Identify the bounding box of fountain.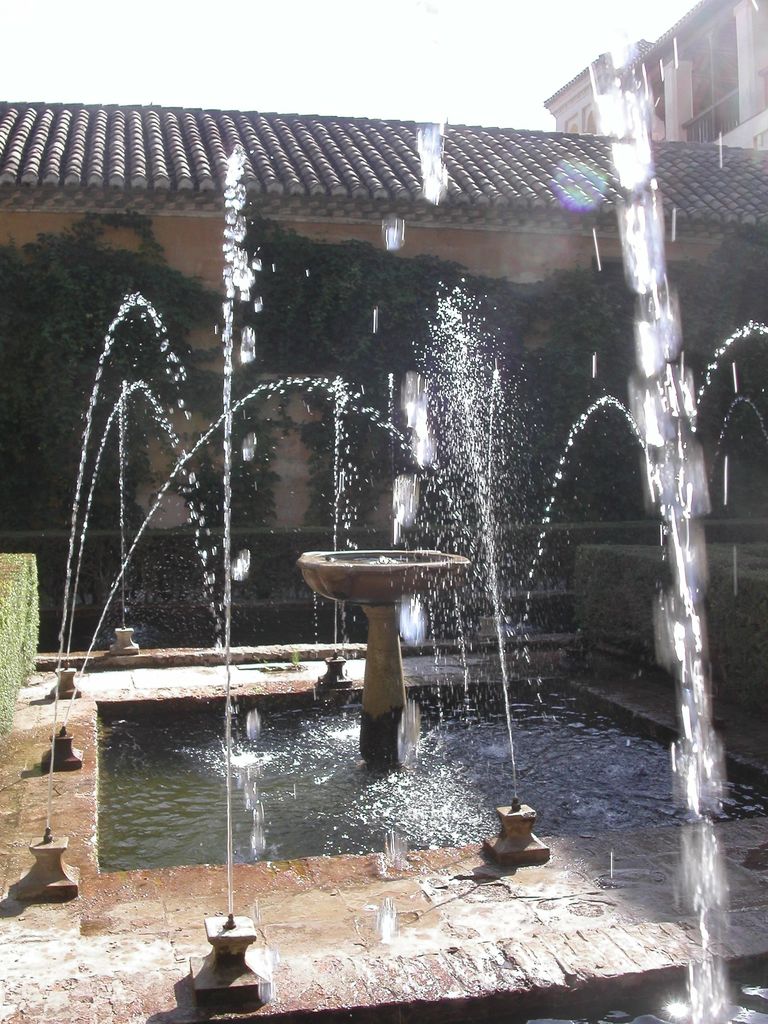
(67, 71, 672, 1023).
